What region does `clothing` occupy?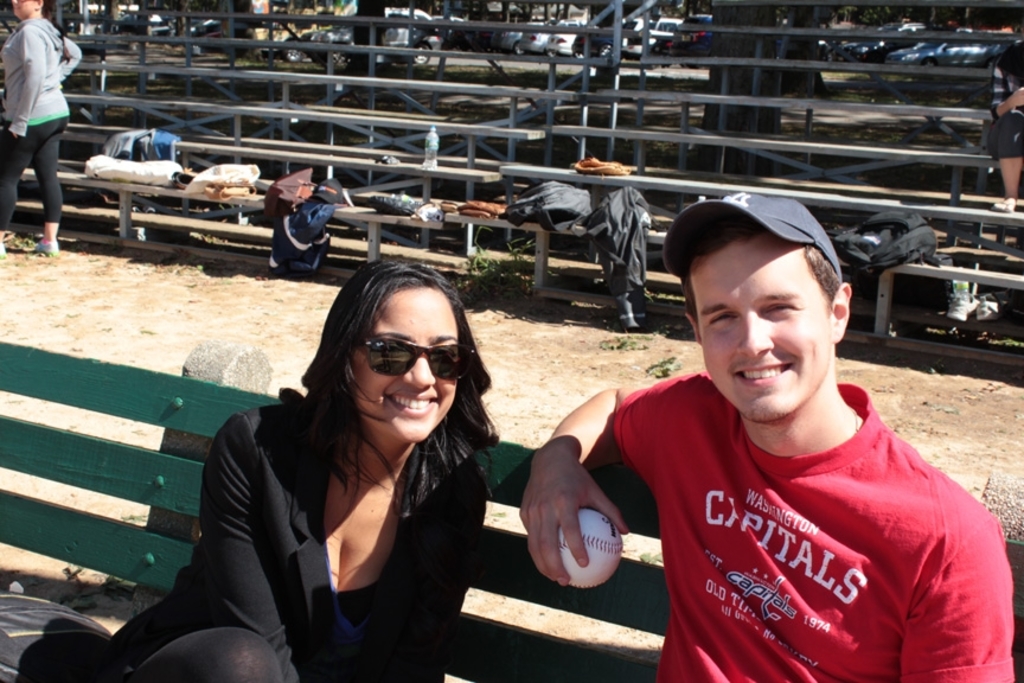
20,384,491,682.
